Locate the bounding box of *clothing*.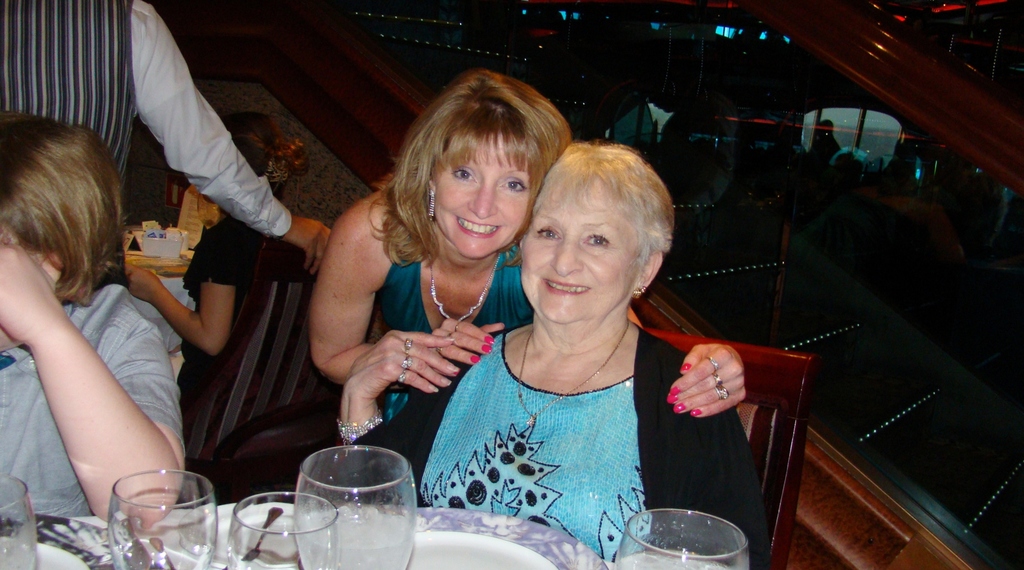
Bounding box: (1, 0, 292, 247).
